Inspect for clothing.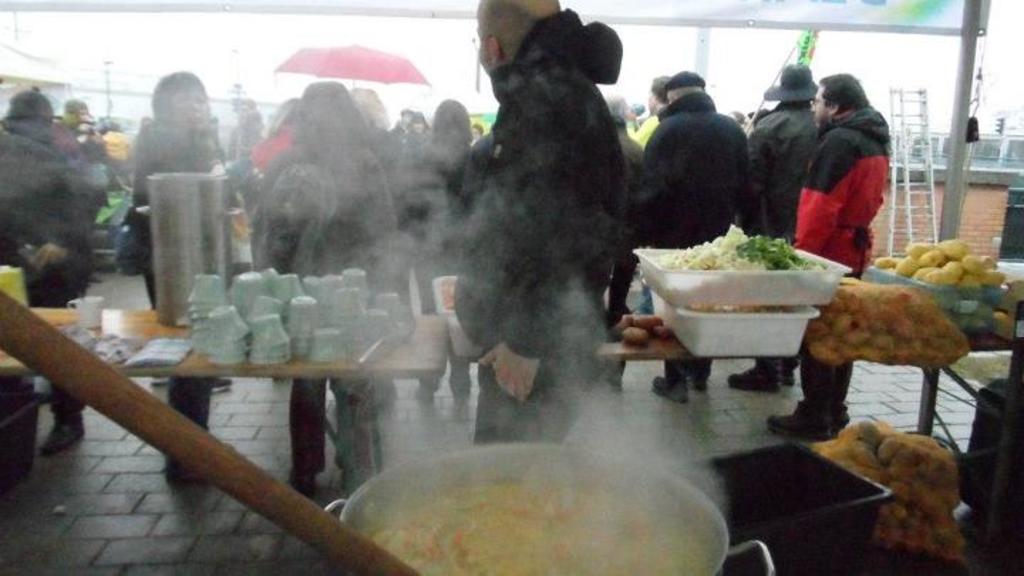
Inspection: <bbox>791, 74, 899, 252</bbox>.
